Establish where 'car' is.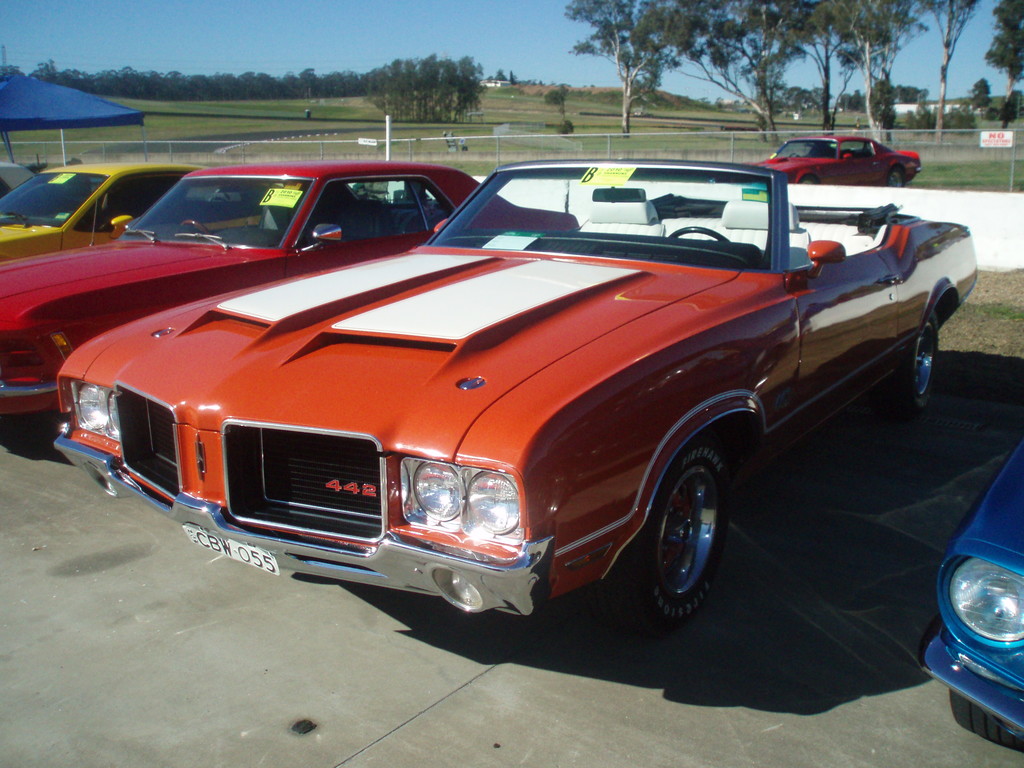
Established at Rect(0, 159, 580, 417).
